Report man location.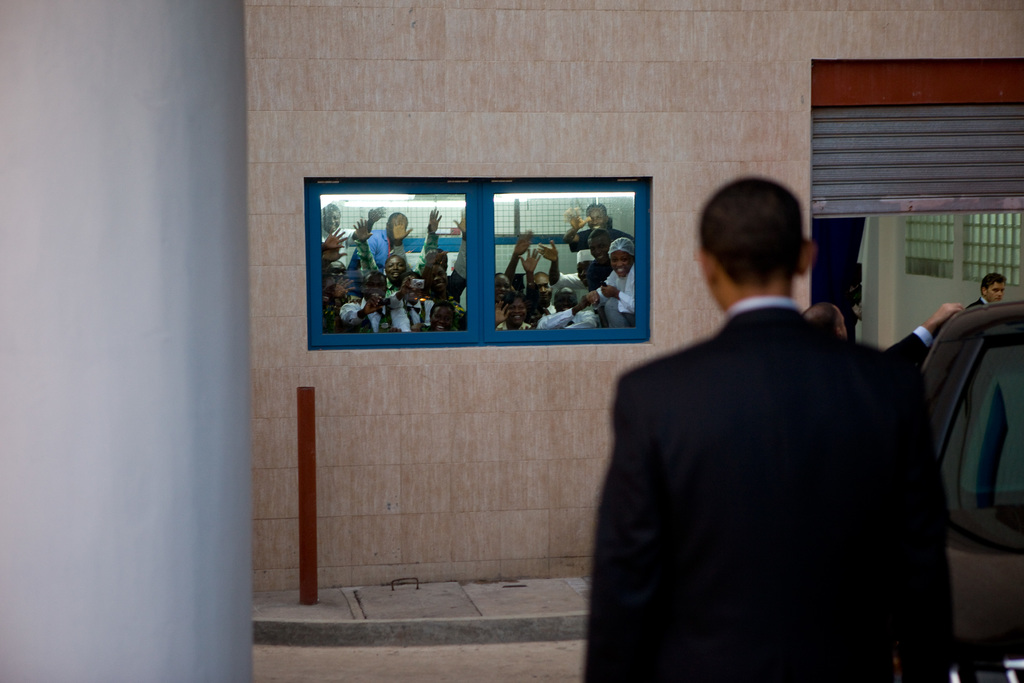
Report: x1=803 y1=301 x2=967 y2=368.
